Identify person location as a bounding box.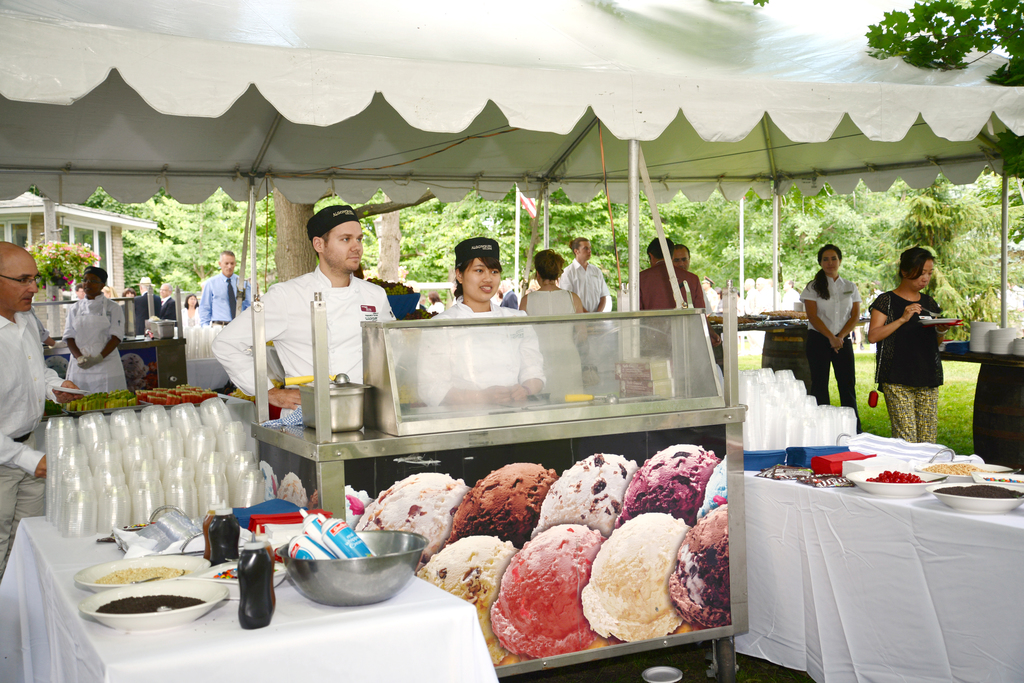
731/287/748/349.
